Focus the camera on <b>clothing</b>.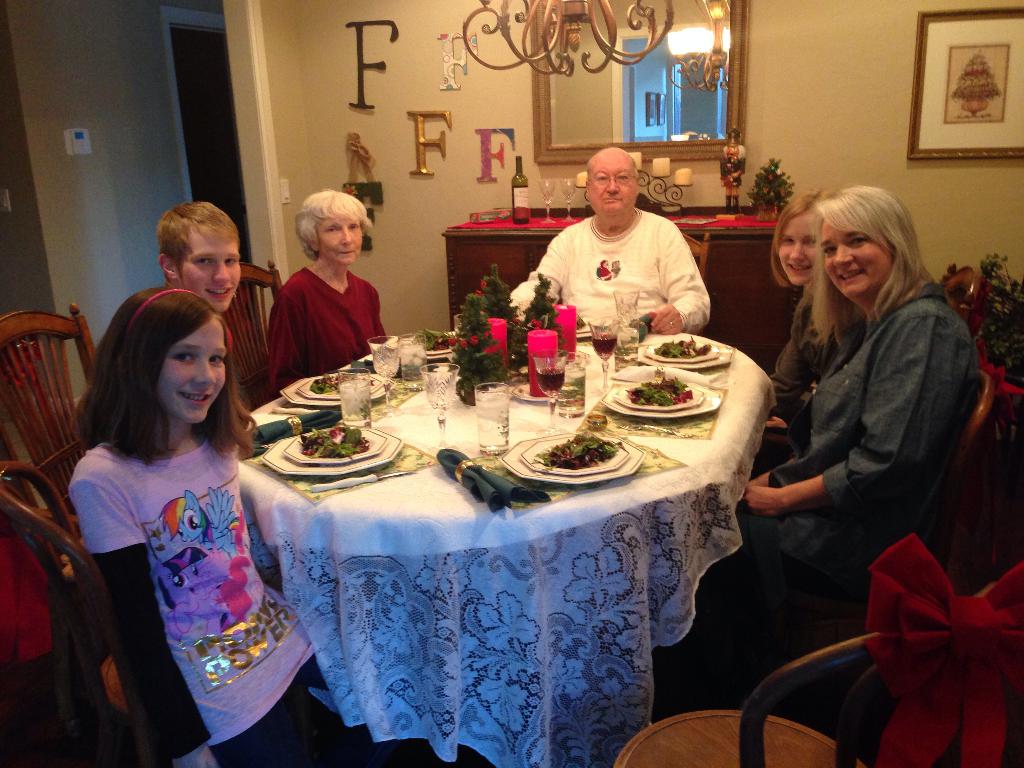
Focus region: <region>687, 270, 947, 666</region>.
